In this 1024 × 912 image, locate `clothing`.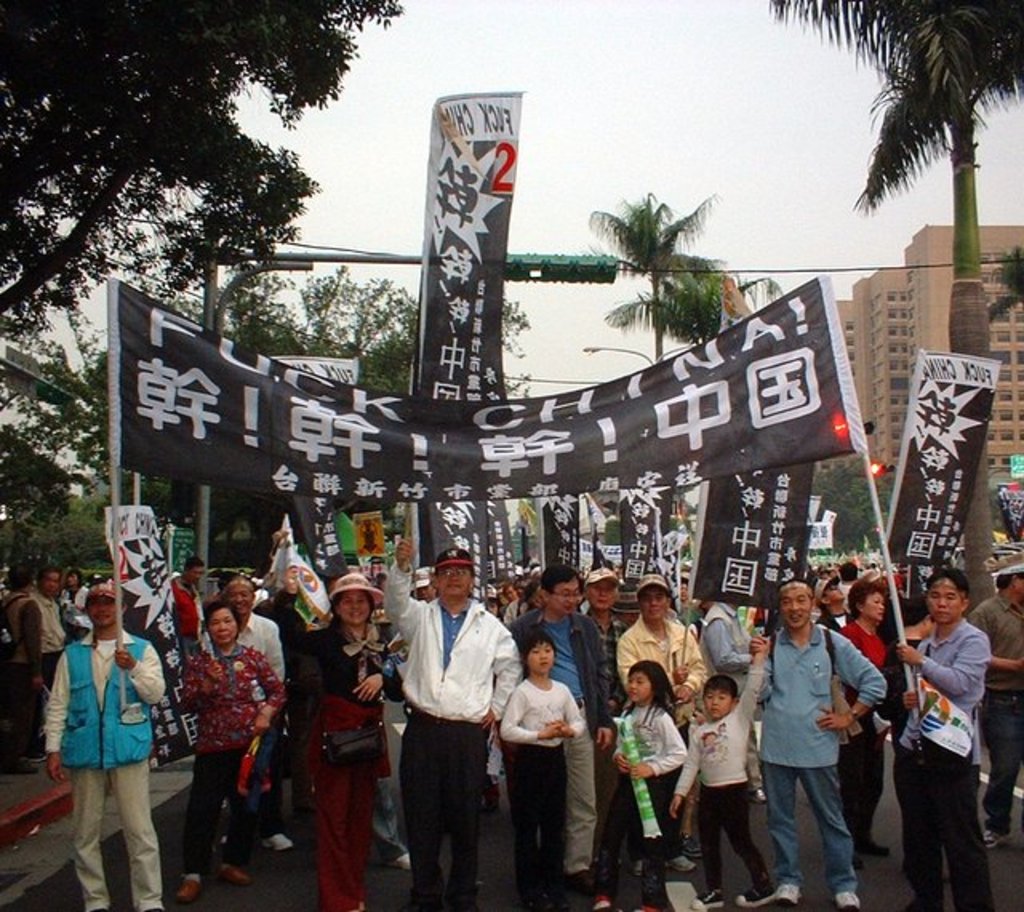
Bounding box: [981, 598, 1022, 858].
